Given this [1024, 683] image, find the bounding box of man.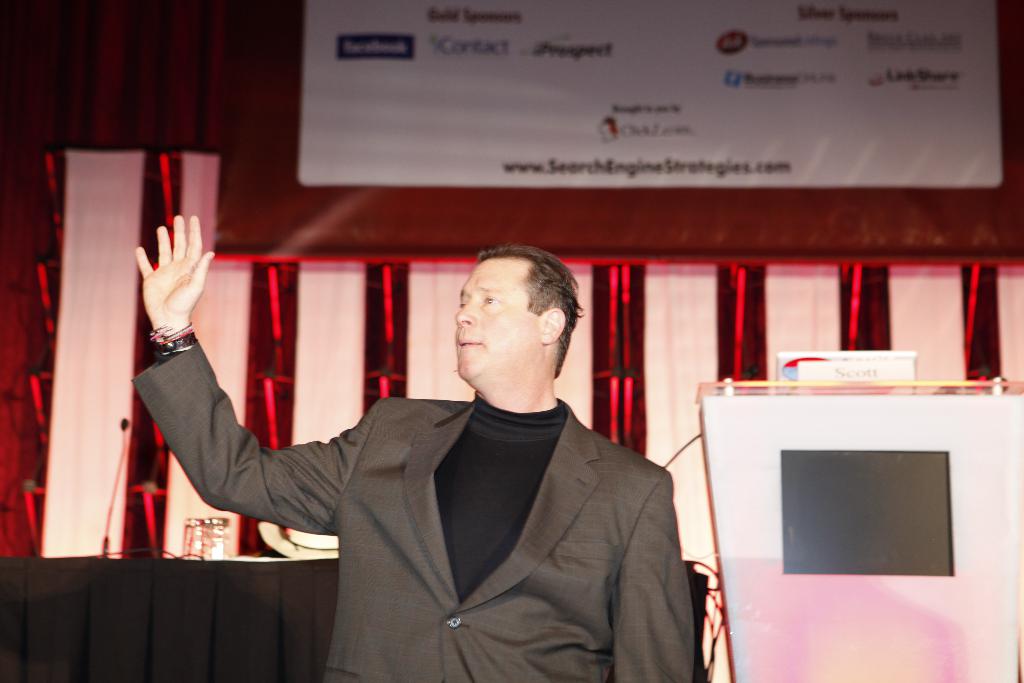
{"left": 127, "top": 205, "right": 693, "bottom": 682}.
